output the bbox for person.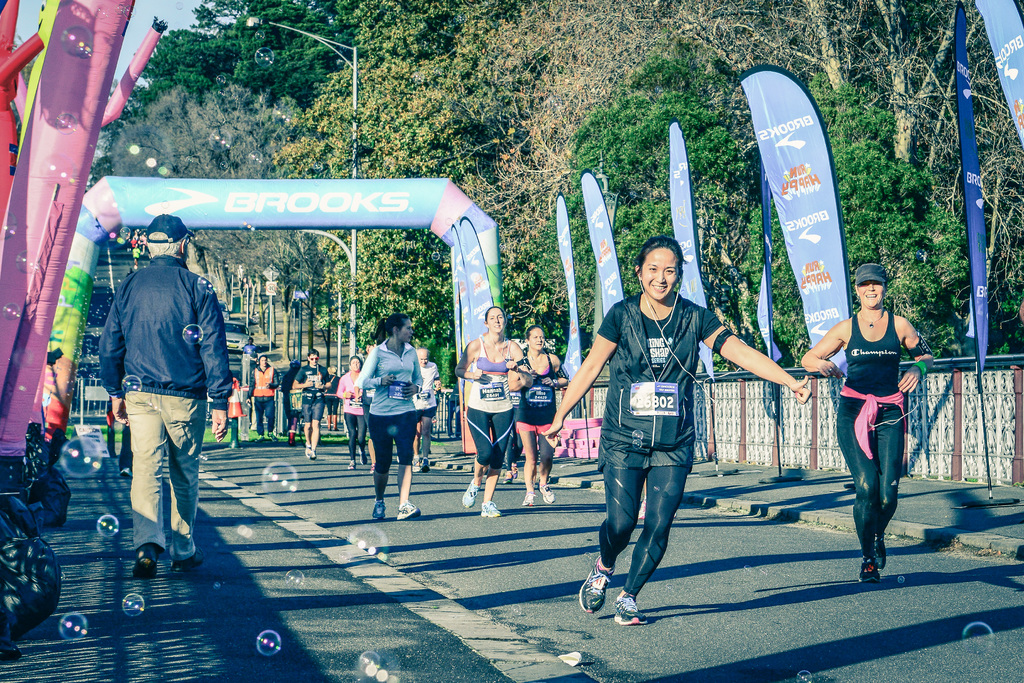
{"left": 832, "top": 267, "right": 926, "bottom": 588}.
